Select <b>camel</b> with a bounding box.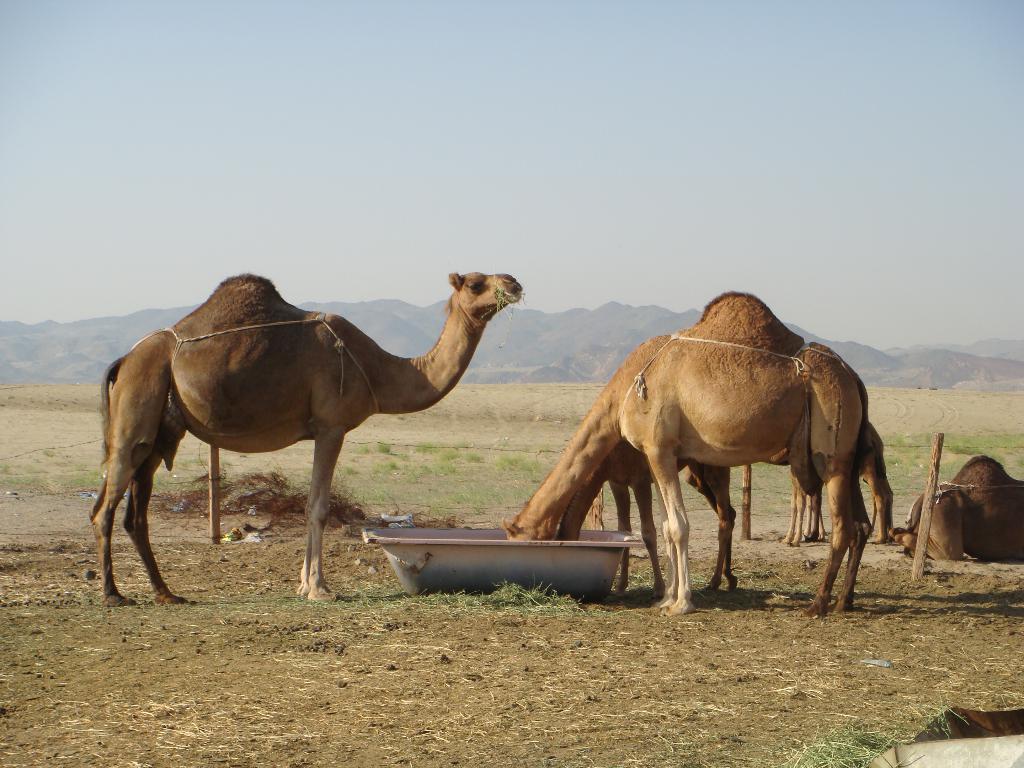
box=[502, 288, 874, 615].
